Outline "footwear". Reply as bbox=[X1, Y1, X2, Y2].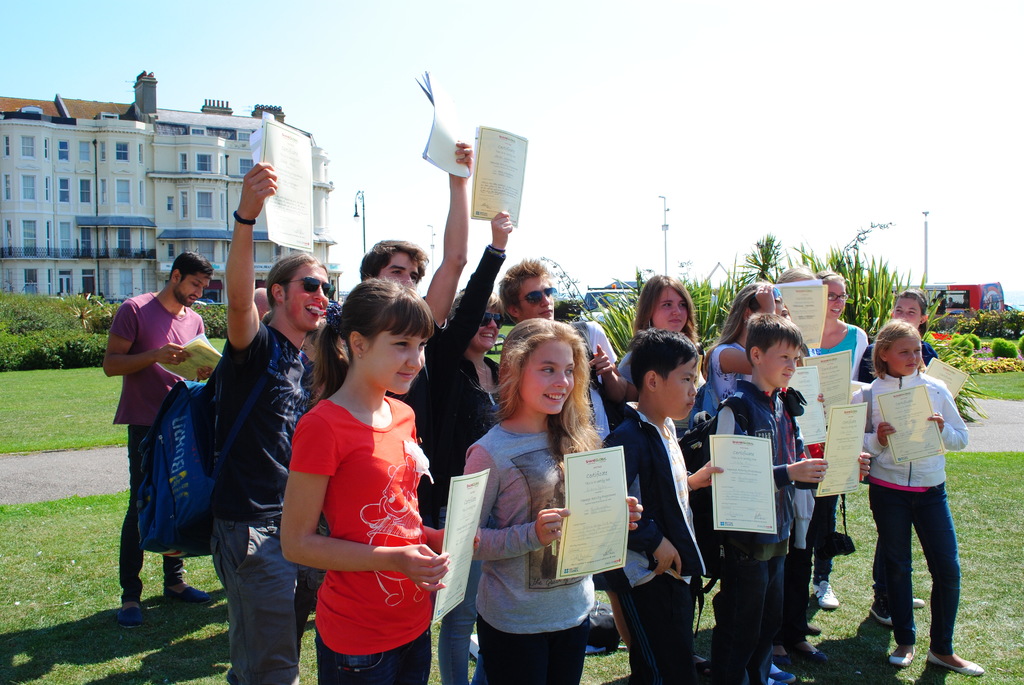
bbox=[890, 645, 915, 663].
